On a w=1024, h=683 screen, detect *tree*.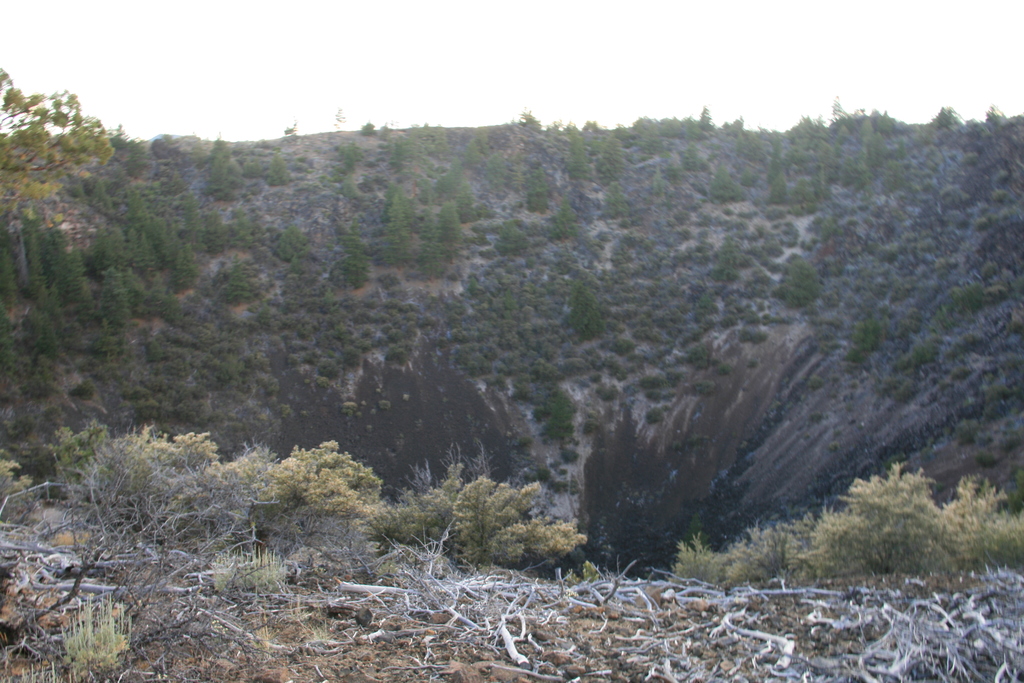
box(782, 253, 824, 311).
